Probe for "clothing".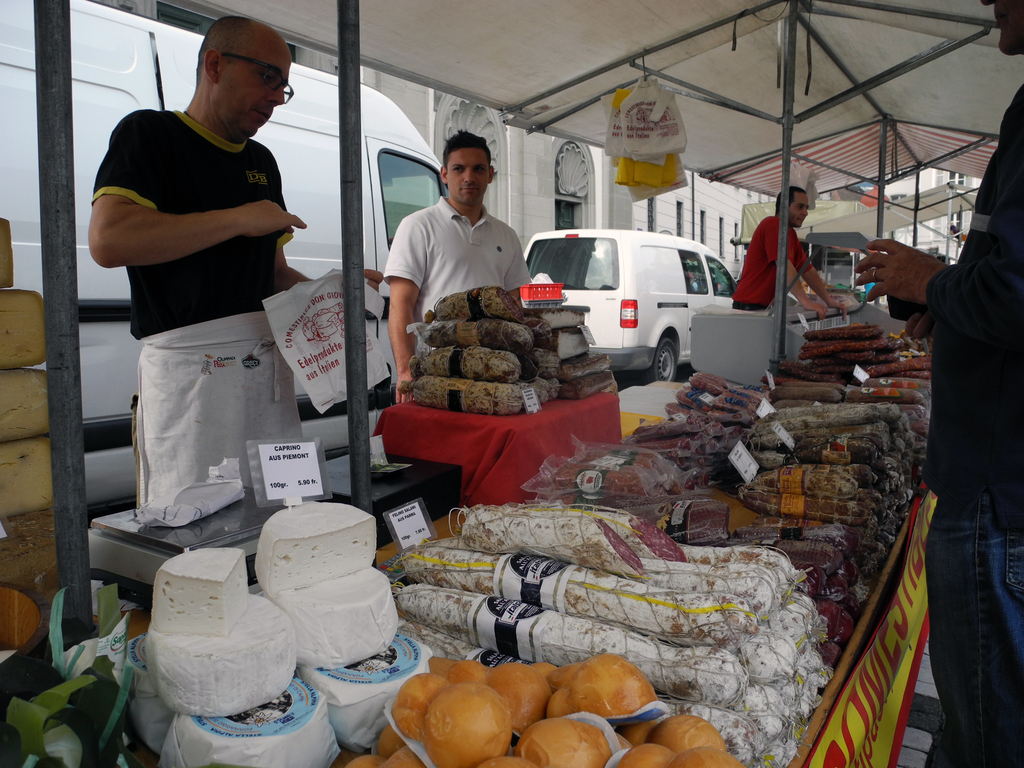
Probe result: bbox=[93, 106, 312, 511].
